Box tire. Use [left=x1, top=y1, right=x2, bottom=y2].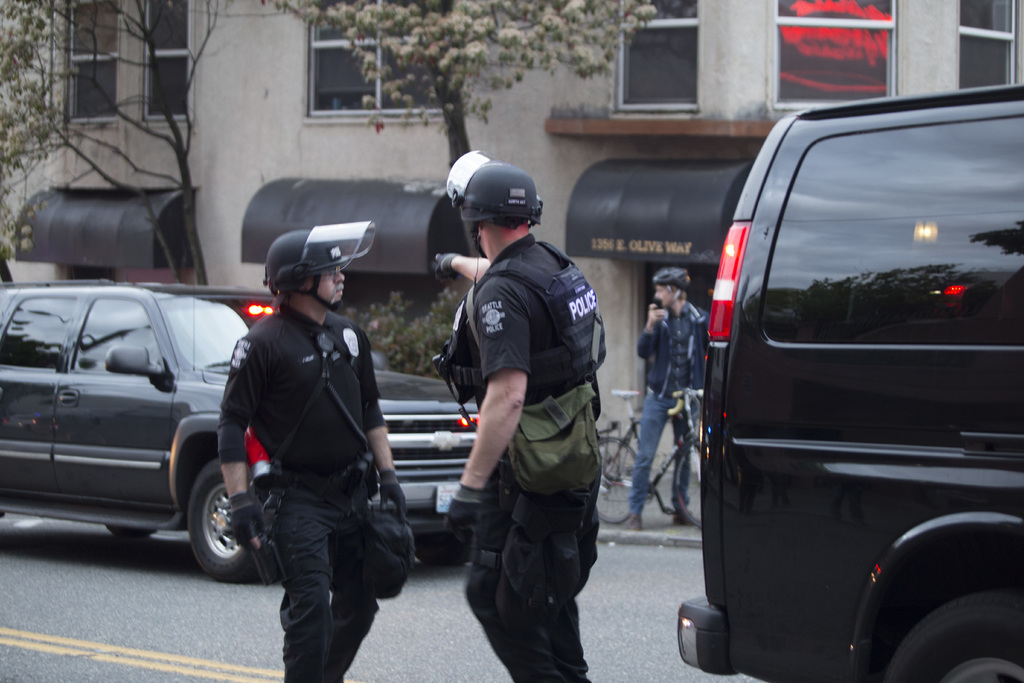
[left=190, top=453, right=275, bottom=586].
